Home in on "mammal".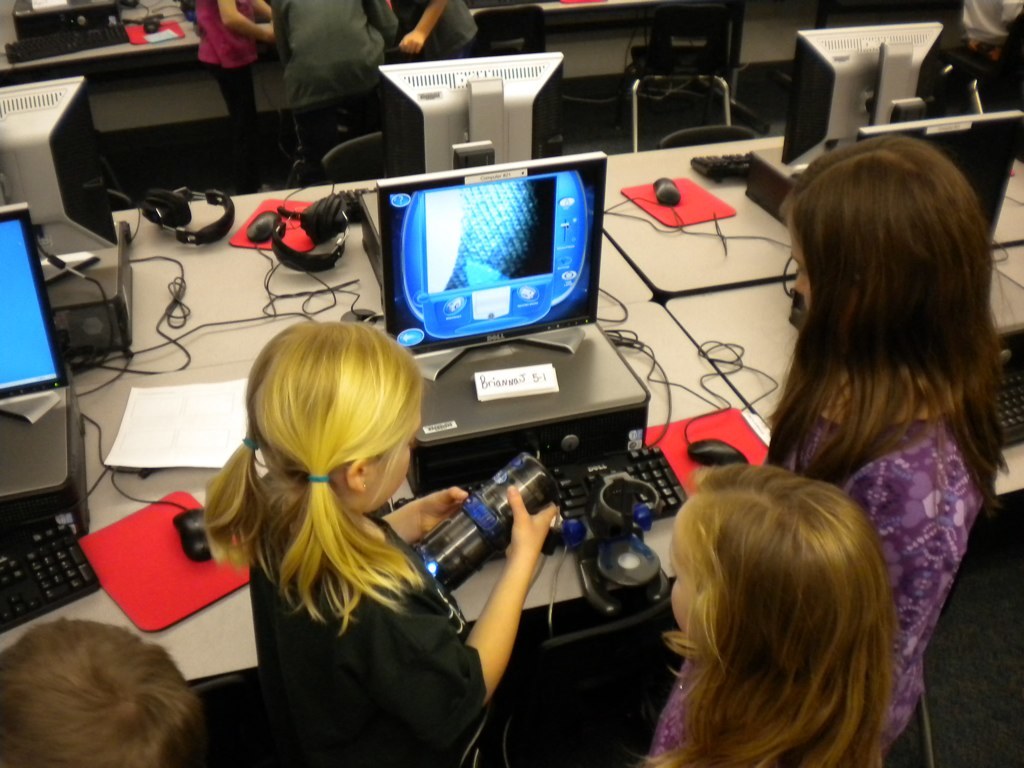
Homed in at bbox(194, 0, 286, 197).
